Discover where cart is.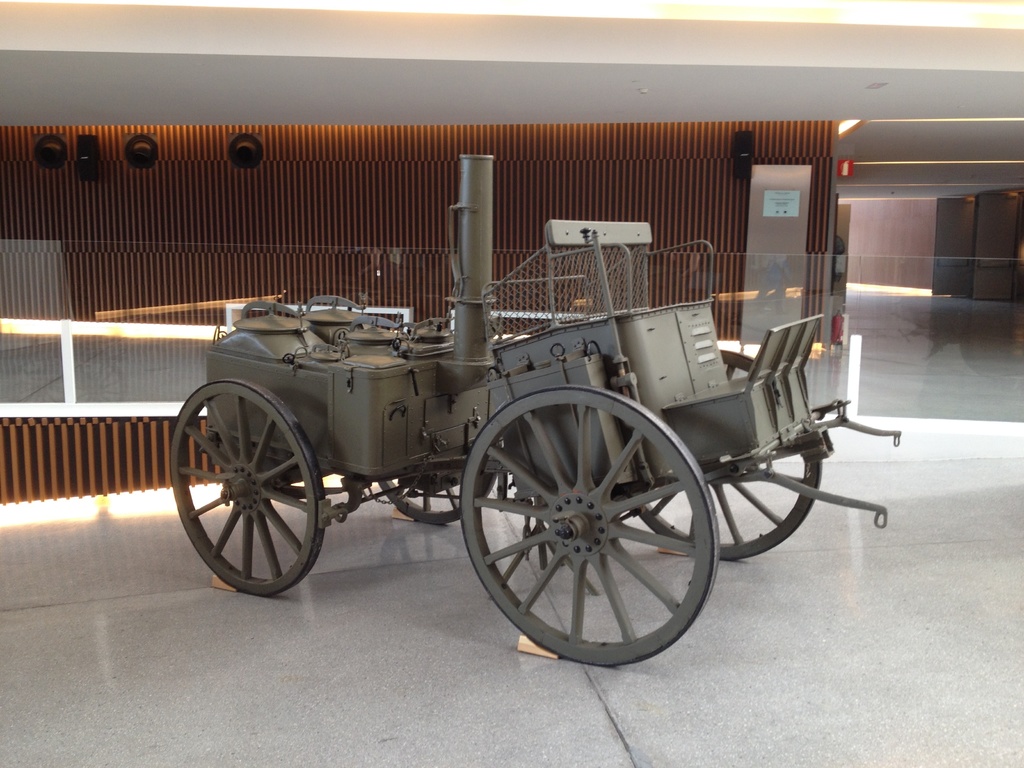
Discovered at [left=168, top=156, right=900, bottom=669].
